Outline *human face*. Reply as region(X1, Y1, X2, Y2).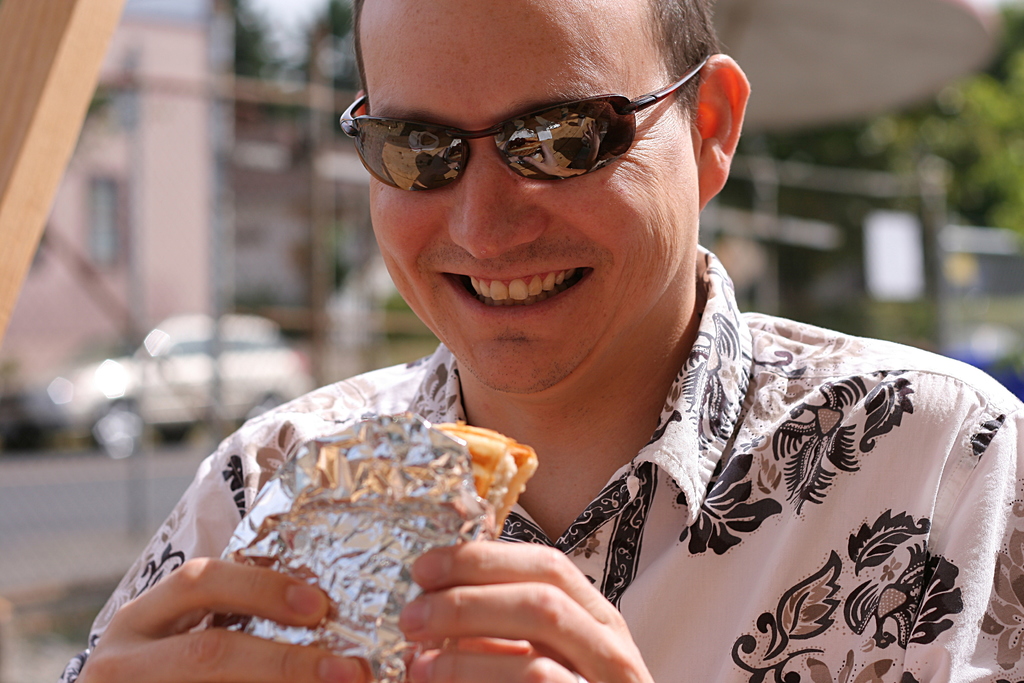
region(362, 2, 698, 393).
